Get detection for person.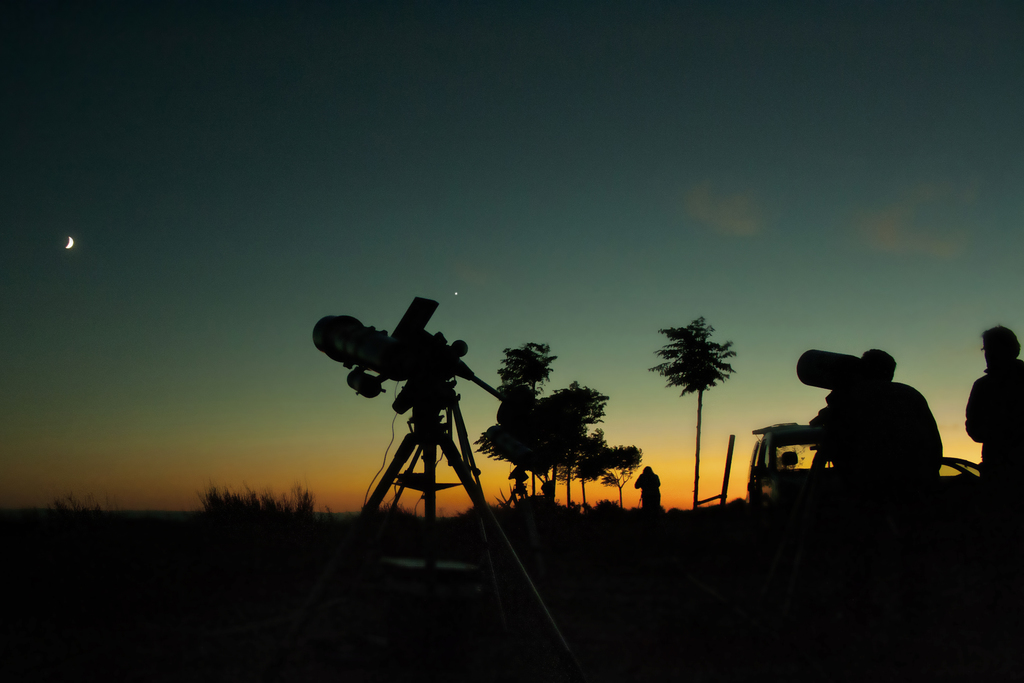
Detection: (x1=629, y1=463, x2=666, y2=516).
